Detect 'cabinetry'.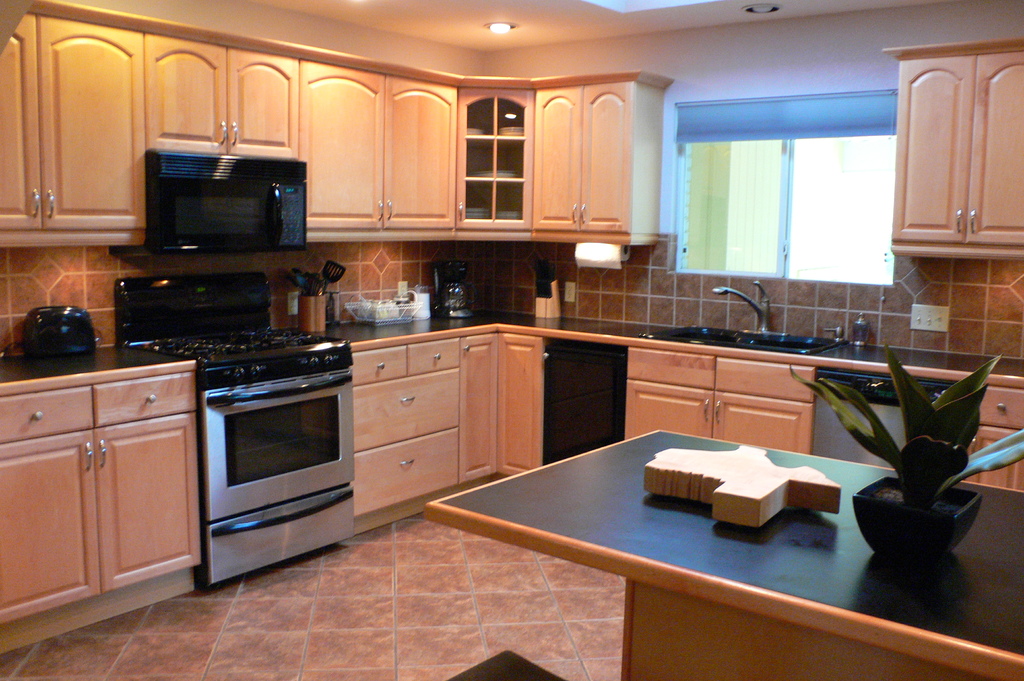
Detected at bbox=[960, 377, 1023, 494].
